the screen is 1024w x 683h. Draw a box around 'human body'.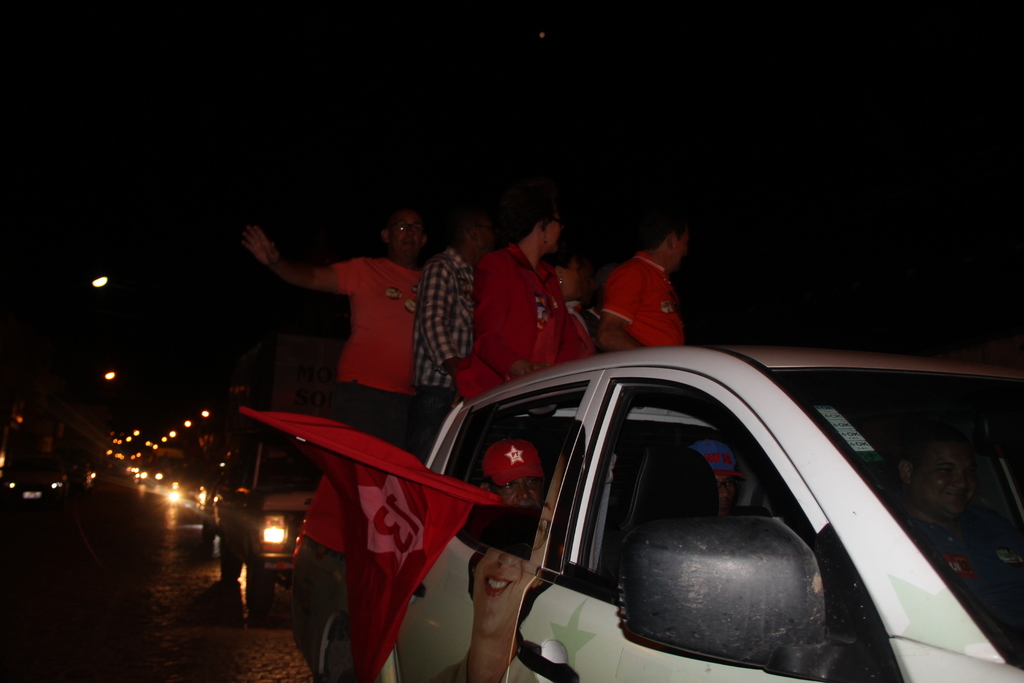
[x1=591, y1=252, x2=685, y2=352].
